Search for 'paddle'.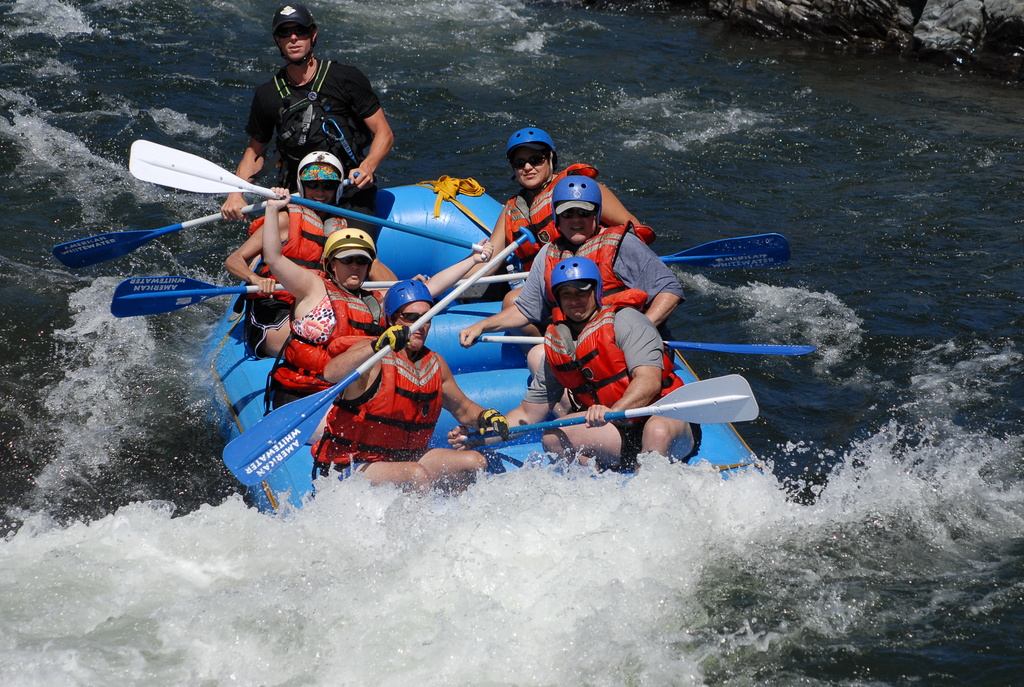
Found at bbox=(451, 234, 791, 289).
